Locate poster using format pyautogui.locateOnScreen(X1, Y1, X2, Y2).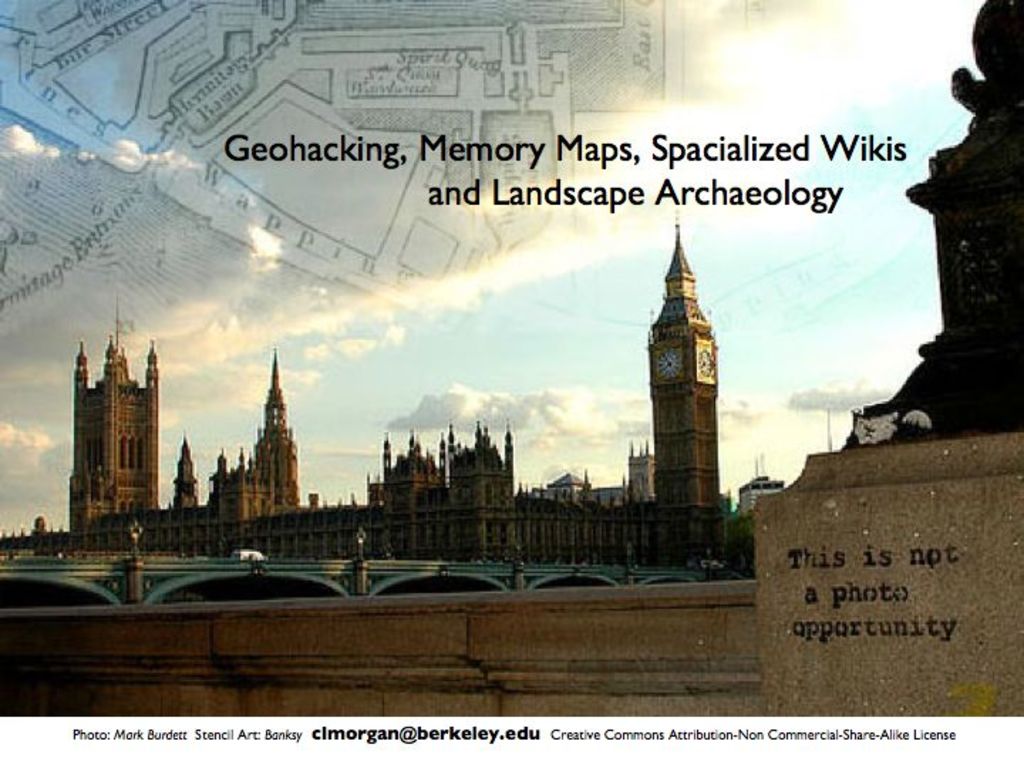
pyautogui.locateOnScreen(0, 0, 1023, 767).
